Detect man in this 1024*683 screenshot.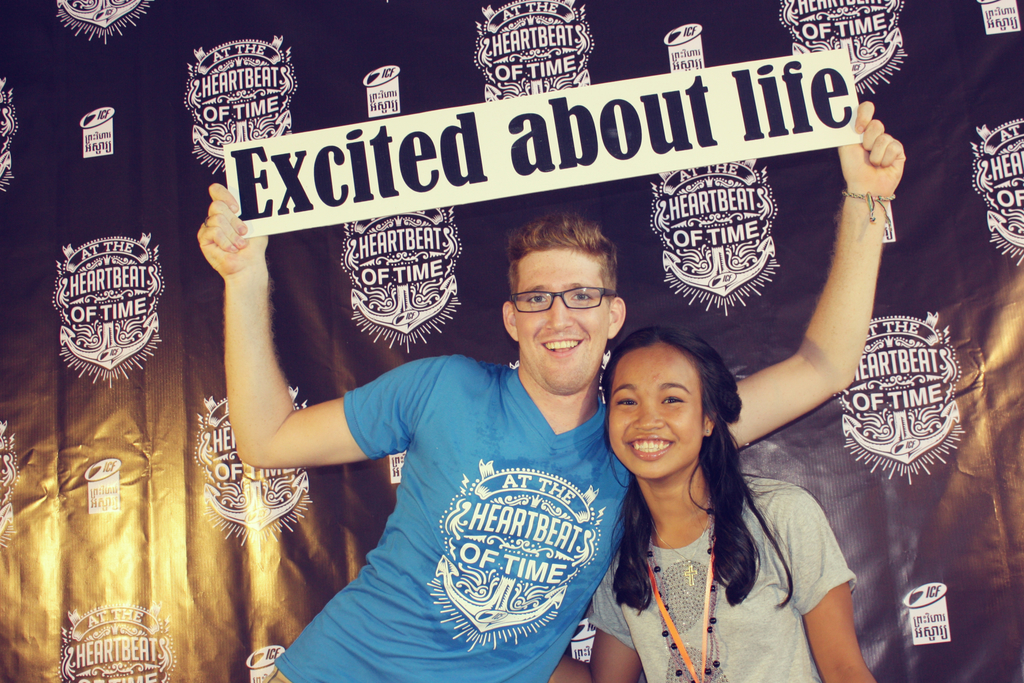
Detection: (186, 88, 924, 682).
